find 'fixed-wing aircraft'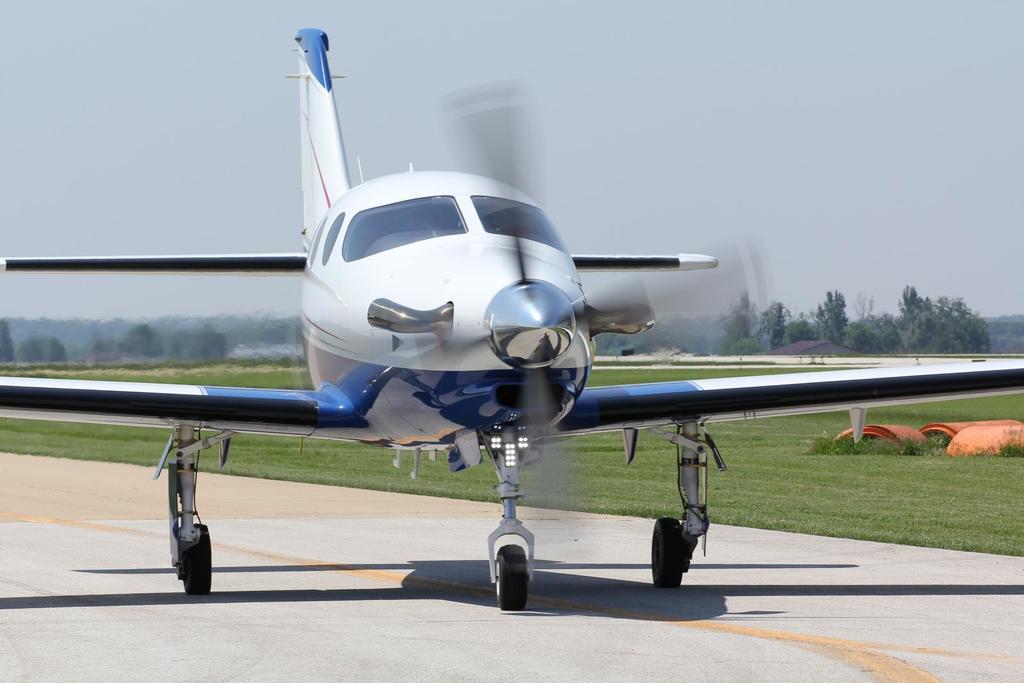
pyautogui.locateOnScreen(0, 18, 1023, 616)
